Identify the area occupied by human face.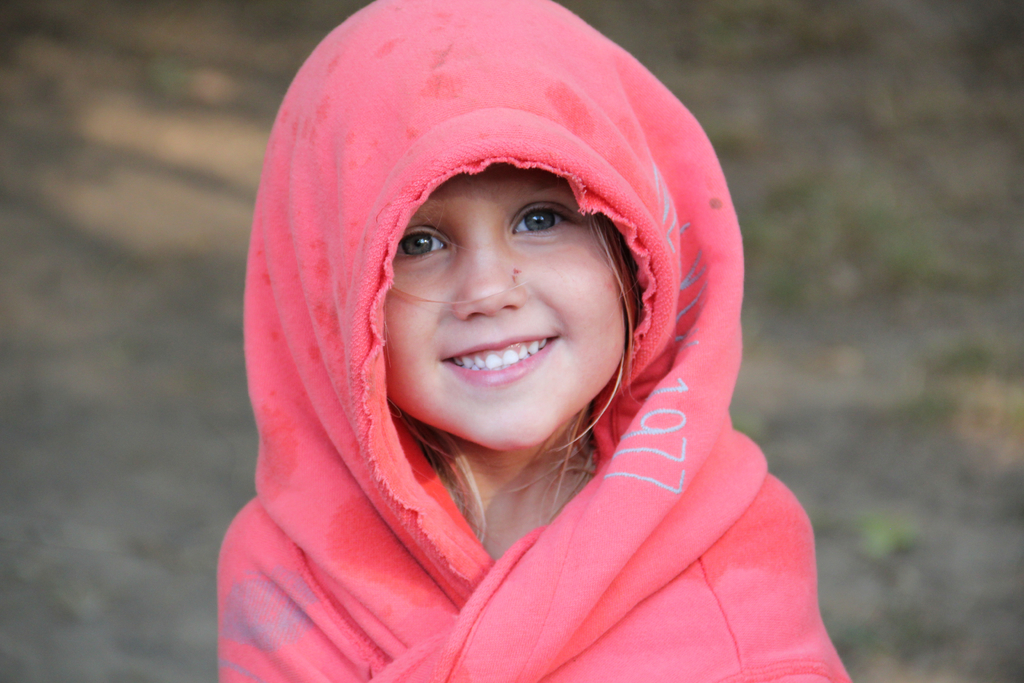
Area: {"left": 385, "top": 162, "right": 626, "bottom": 447}.
